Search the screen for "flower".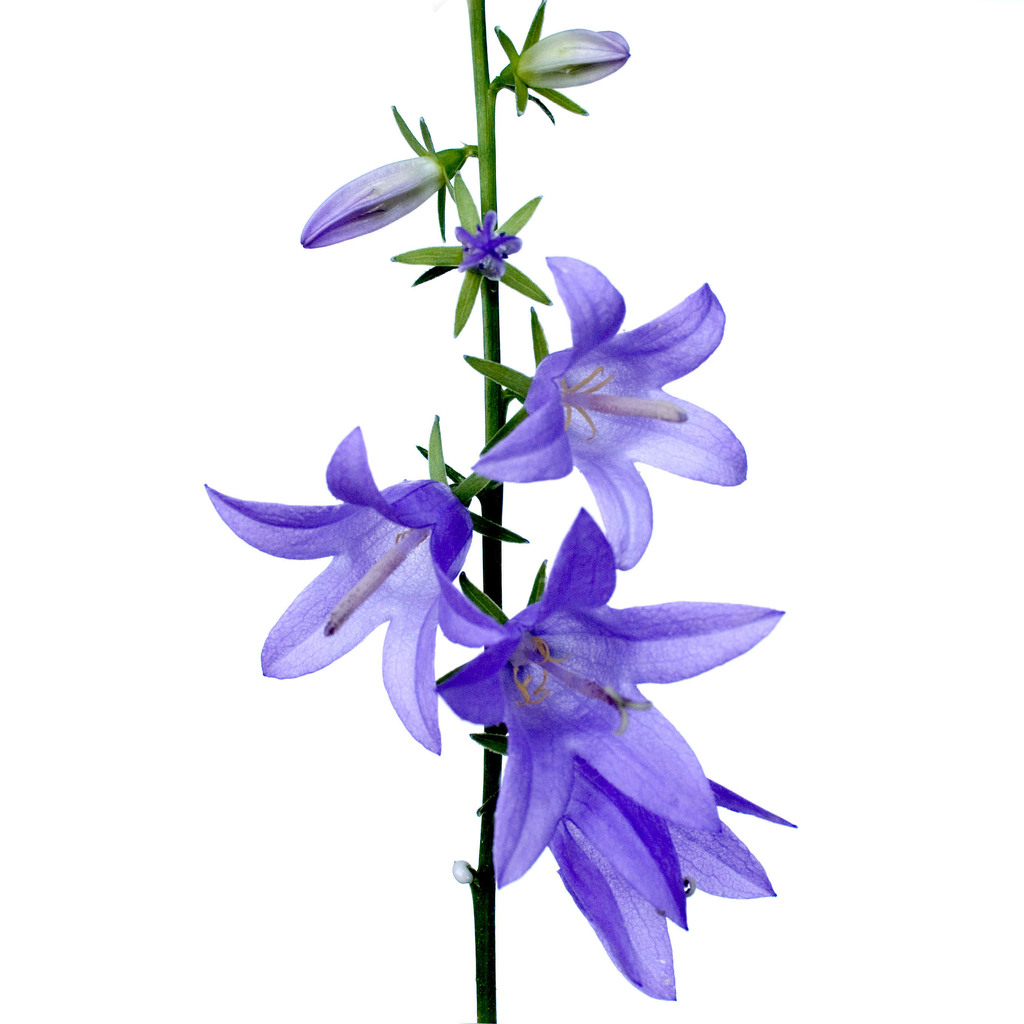
Found at [573,762,794,1007].
